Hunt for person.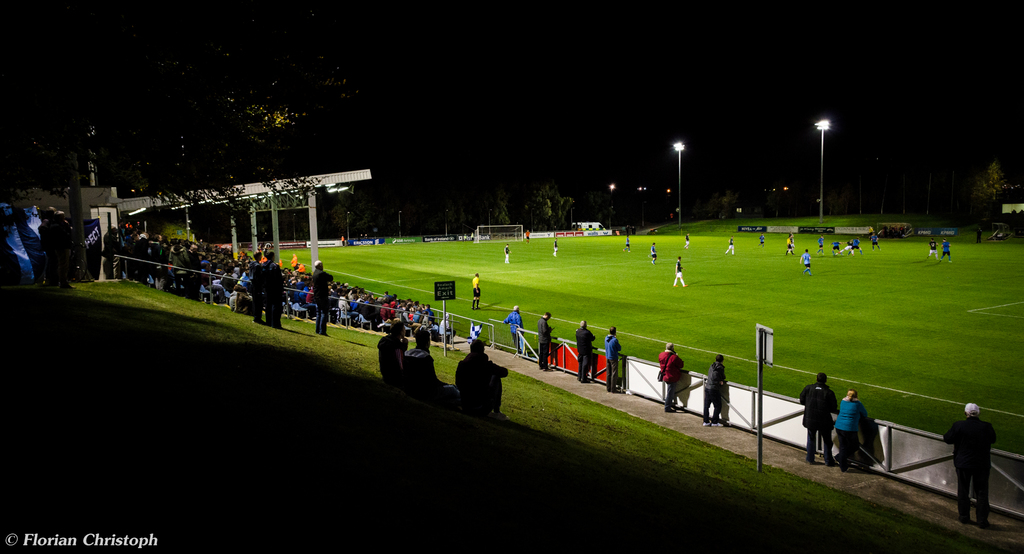
Hunted down at box=[673, 256, 688, 286].
